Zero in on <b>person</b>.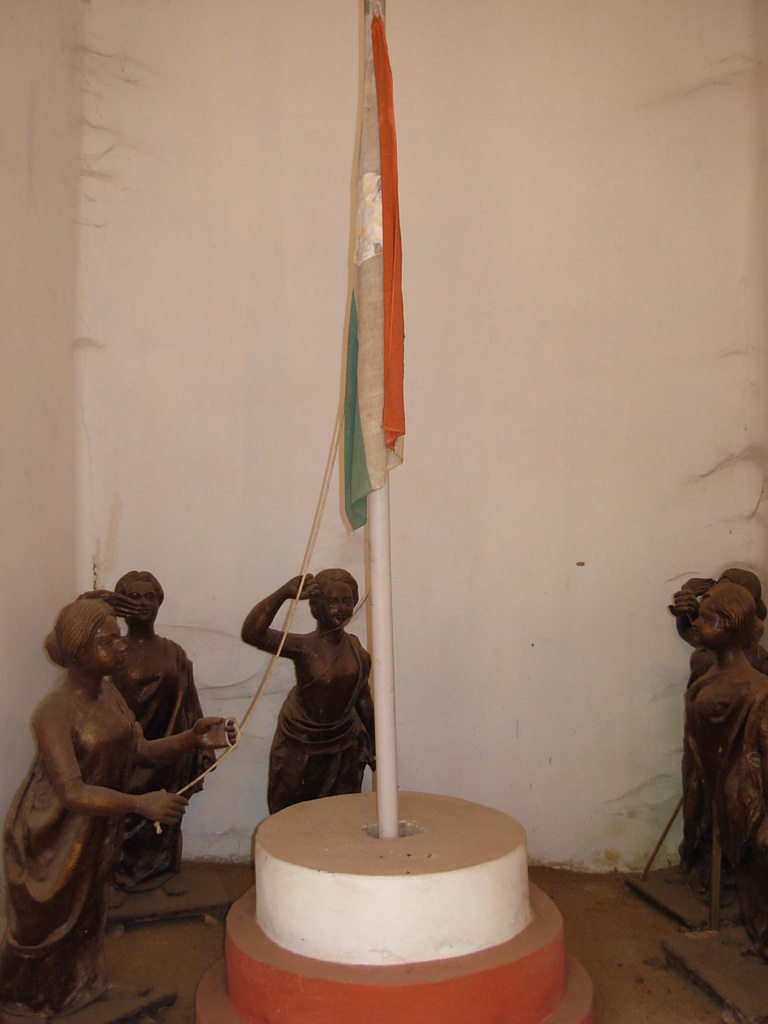
Zeroed in: (659,562,767,891).
